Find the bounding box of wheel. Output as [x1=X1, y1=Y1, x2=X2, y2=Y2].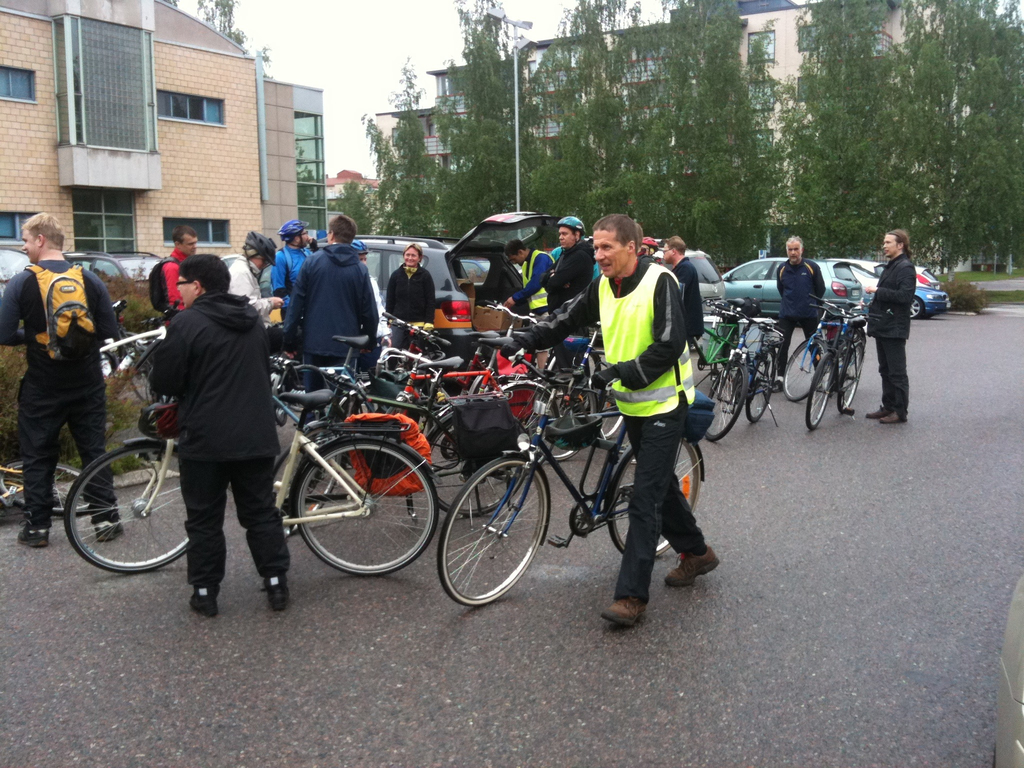
[x1=782, y1=342, x2=824, y2=403].
